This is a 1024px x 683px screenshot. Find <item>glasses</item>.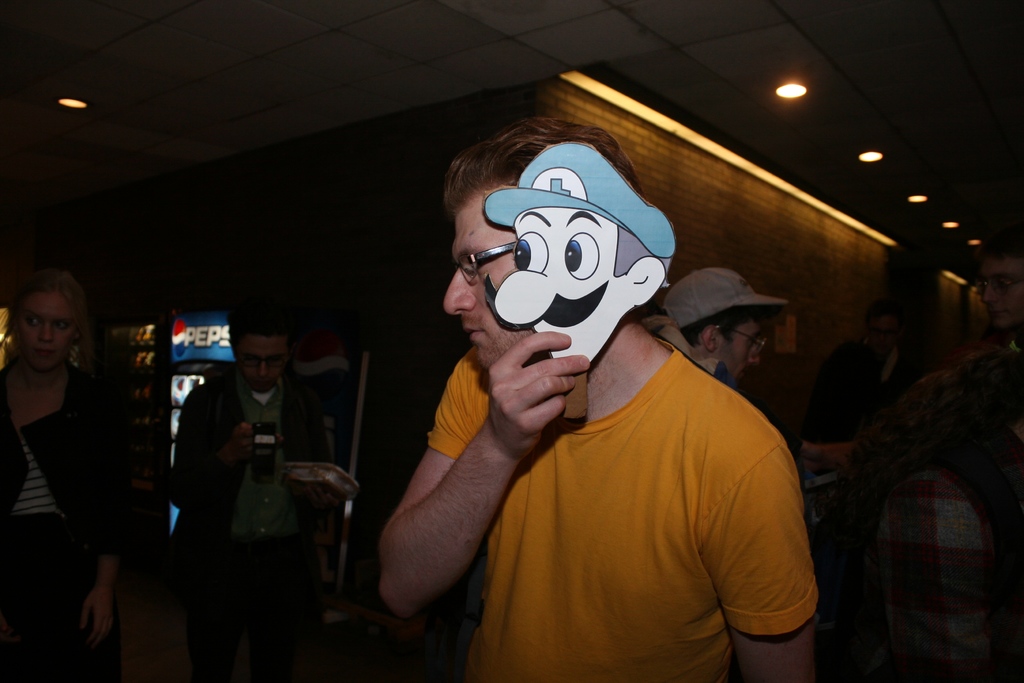
Bounding box: 451,240,524,285.
